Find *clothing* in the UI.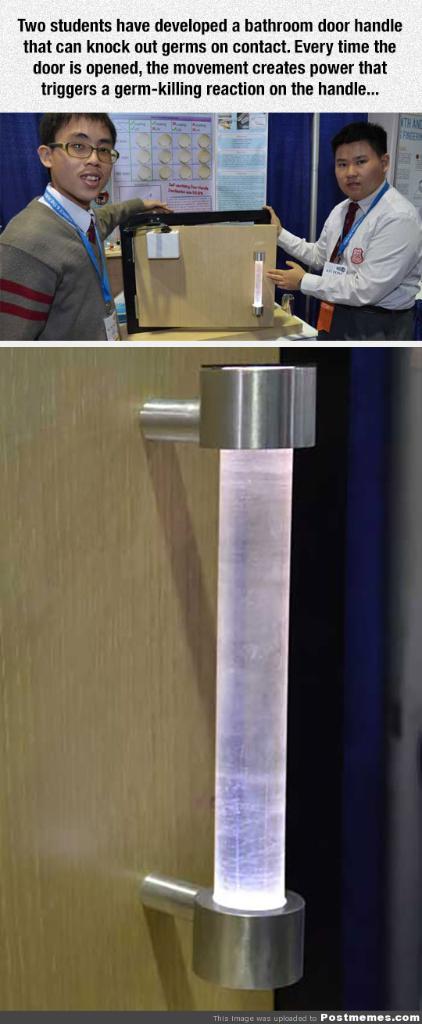
UI element at left=5, top=152, right=142, bottom=347.
